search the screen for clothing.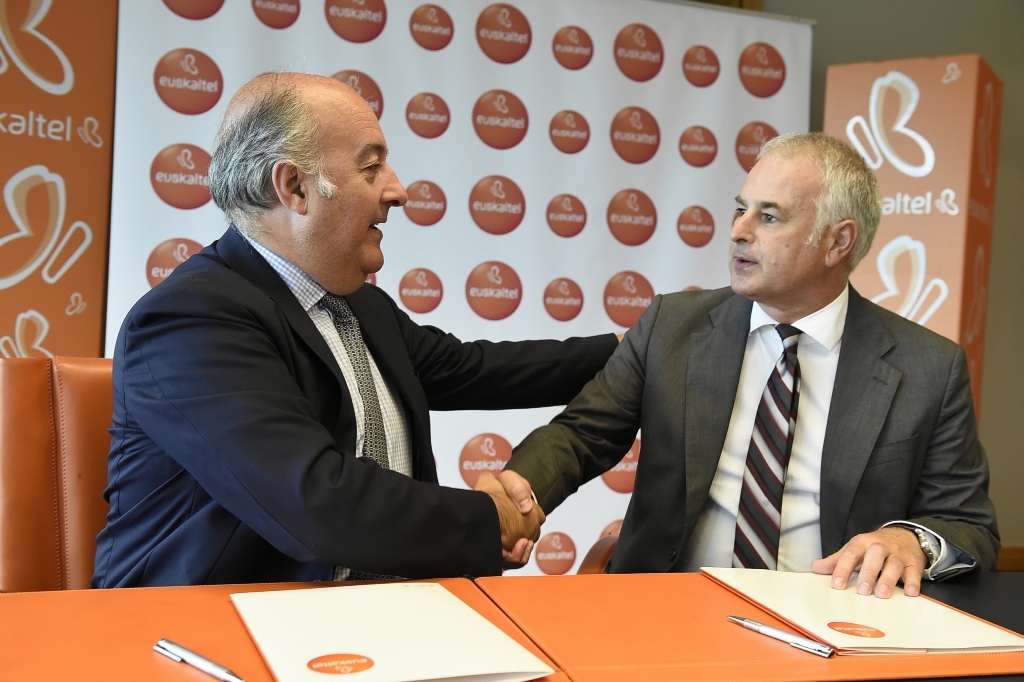
Found at <box>105,175,543,613</box>.
